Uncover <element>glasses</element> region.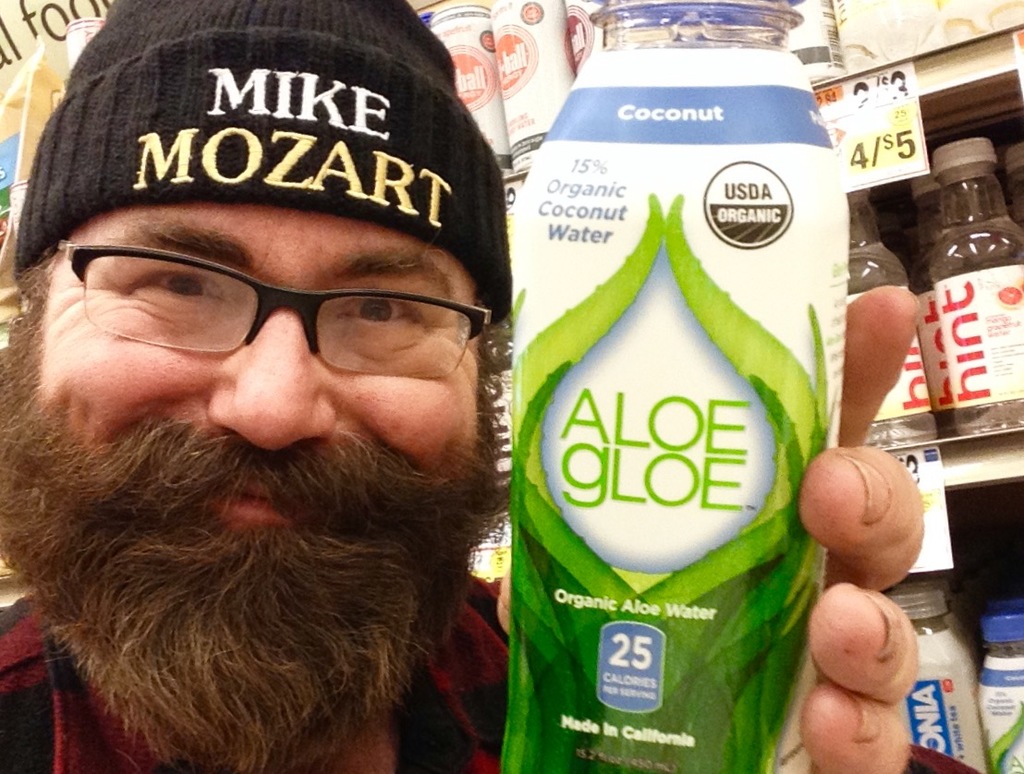
Uncovered: <bbox>56, 237, 497, 388</bbox>.
